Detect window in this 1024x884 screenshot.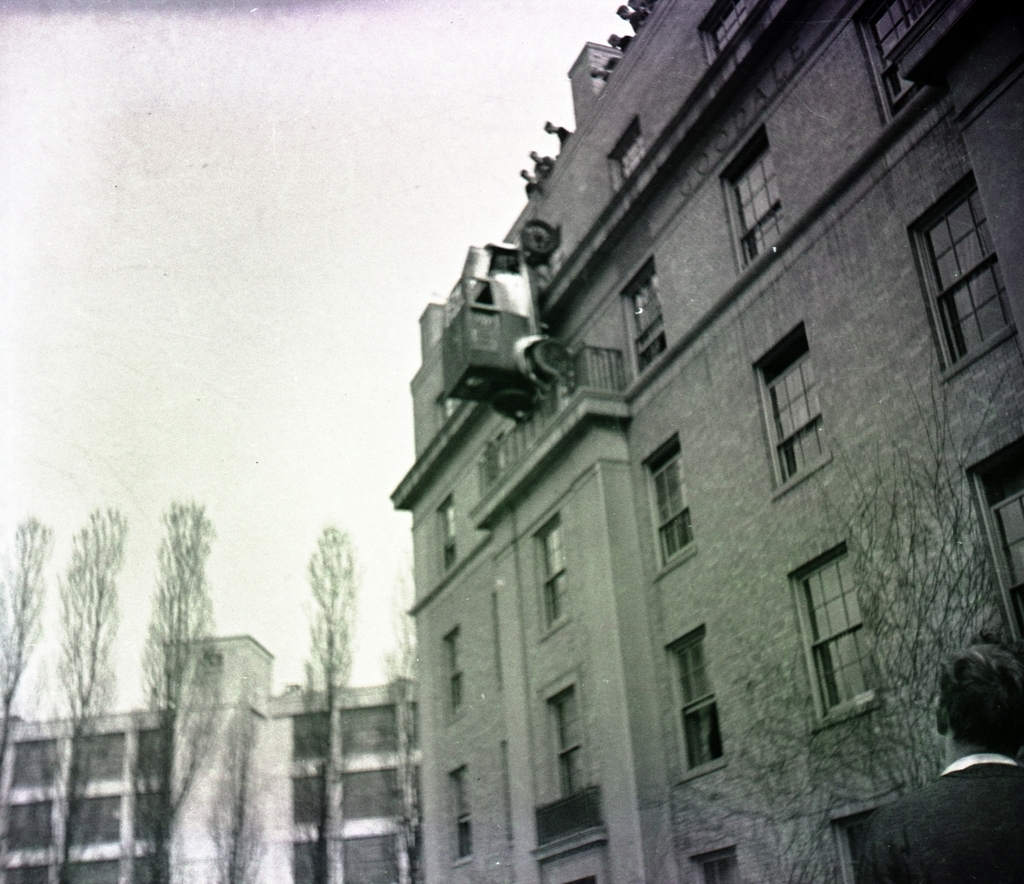
Detection: x1=908, y1=179, x2=1015, y2=369.
